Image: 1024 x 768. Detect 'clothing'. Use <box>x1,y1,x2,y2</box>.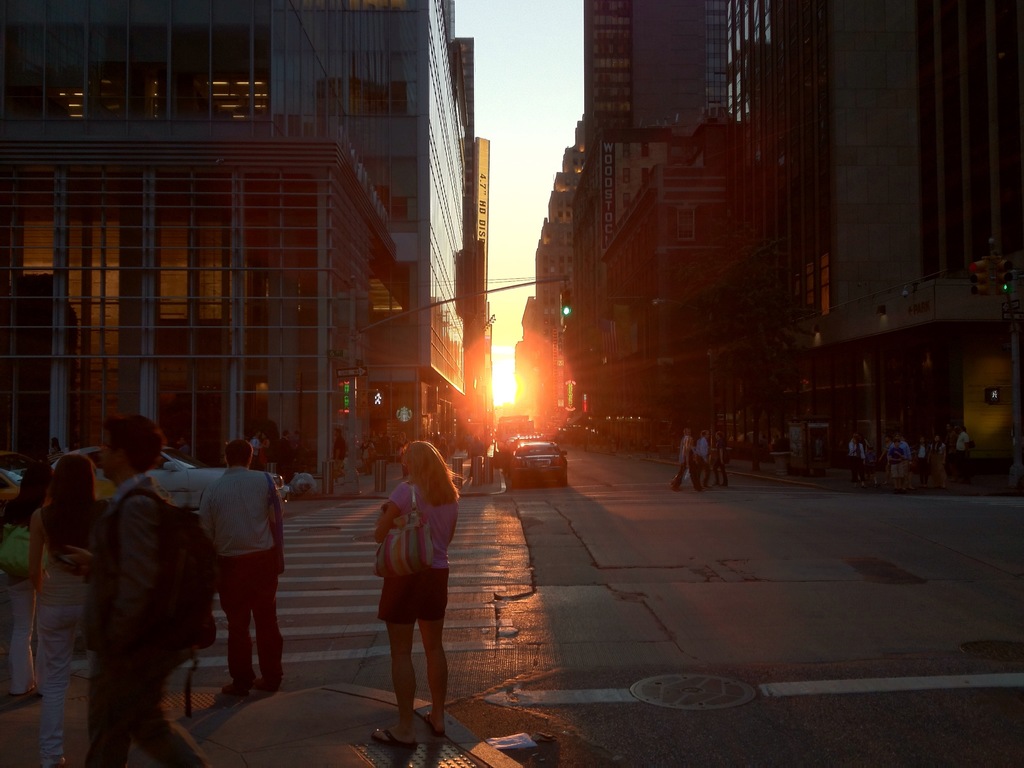
<box>93,480,191,764</box>.
